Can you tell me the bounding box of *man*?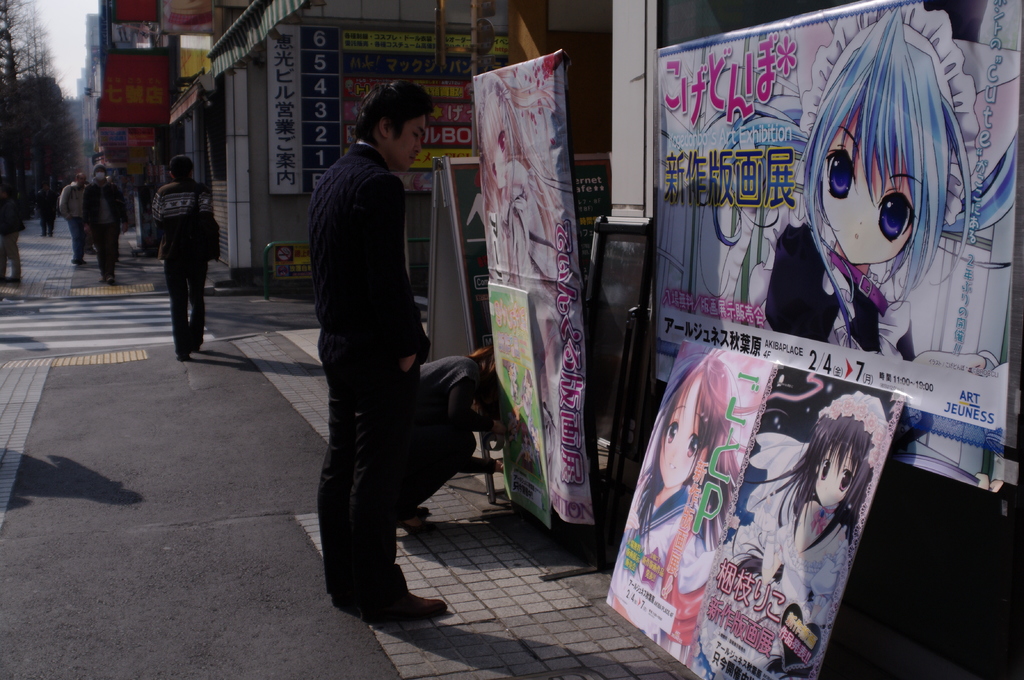
(58,171,90,266).
